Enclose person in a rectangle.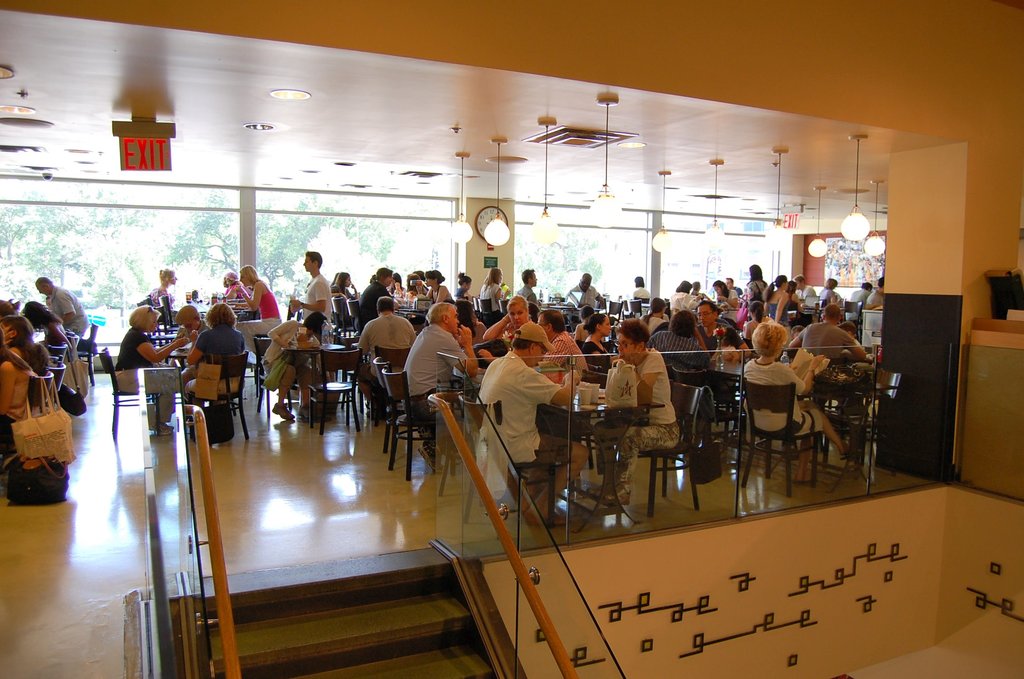
230 265 282 368.
